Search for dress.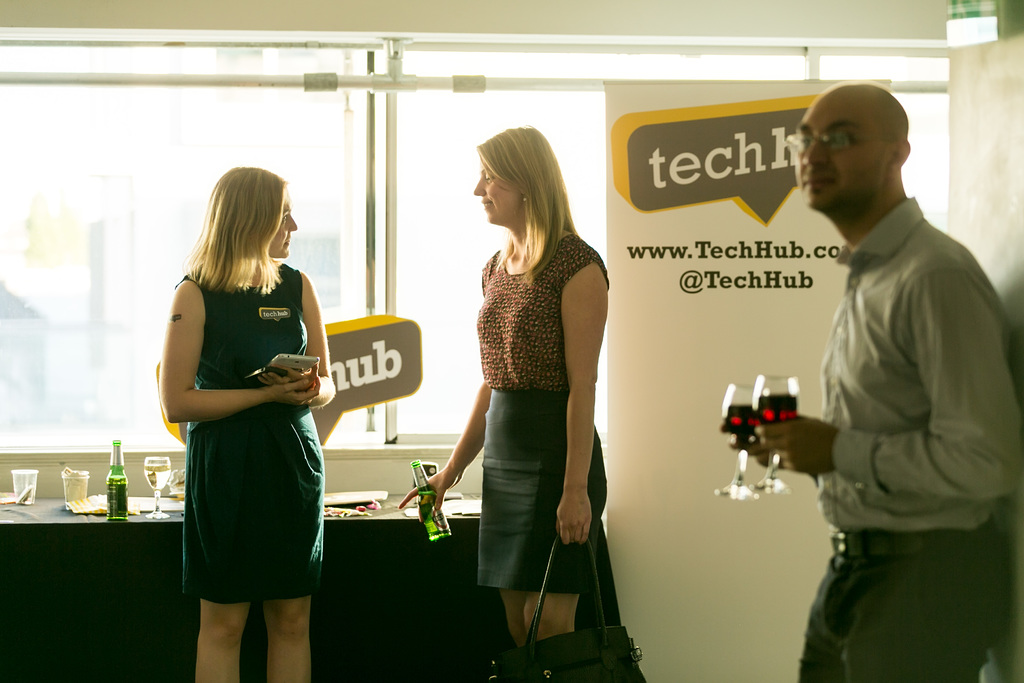
Found at region(161, 215, 328, 616).
